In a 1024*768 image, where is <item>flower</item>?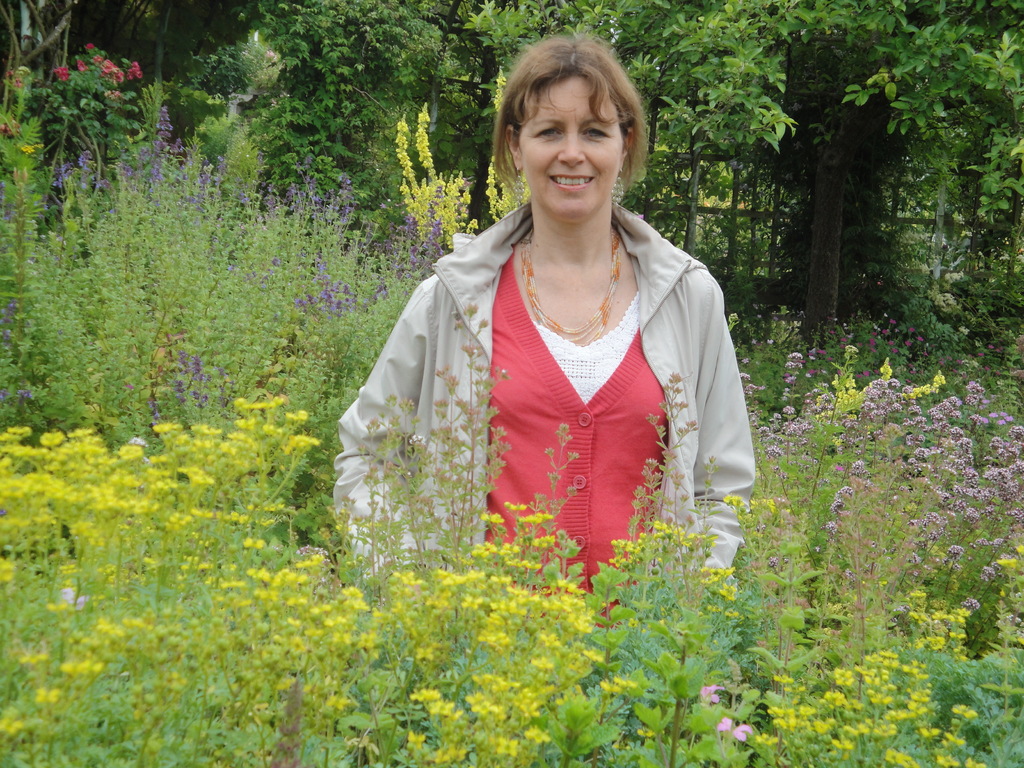
select_region(0, 389, 8, 402).
